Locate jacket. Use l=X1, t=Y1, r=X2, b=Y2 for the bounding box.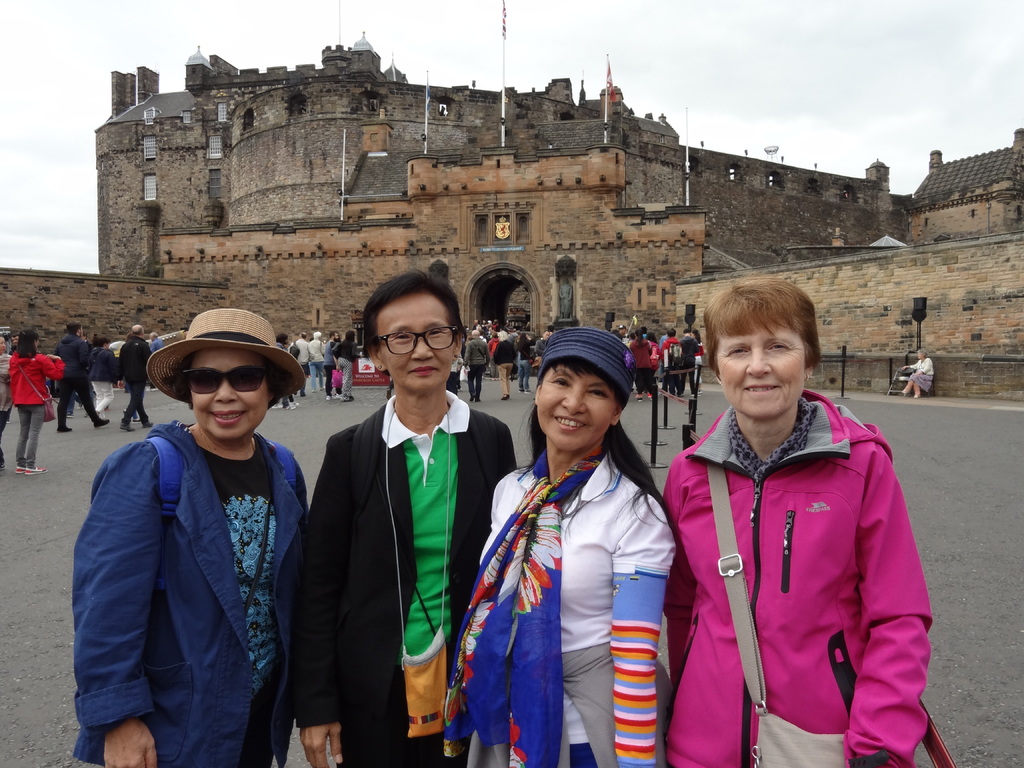
l=285, t=399, r=514, b=767.
